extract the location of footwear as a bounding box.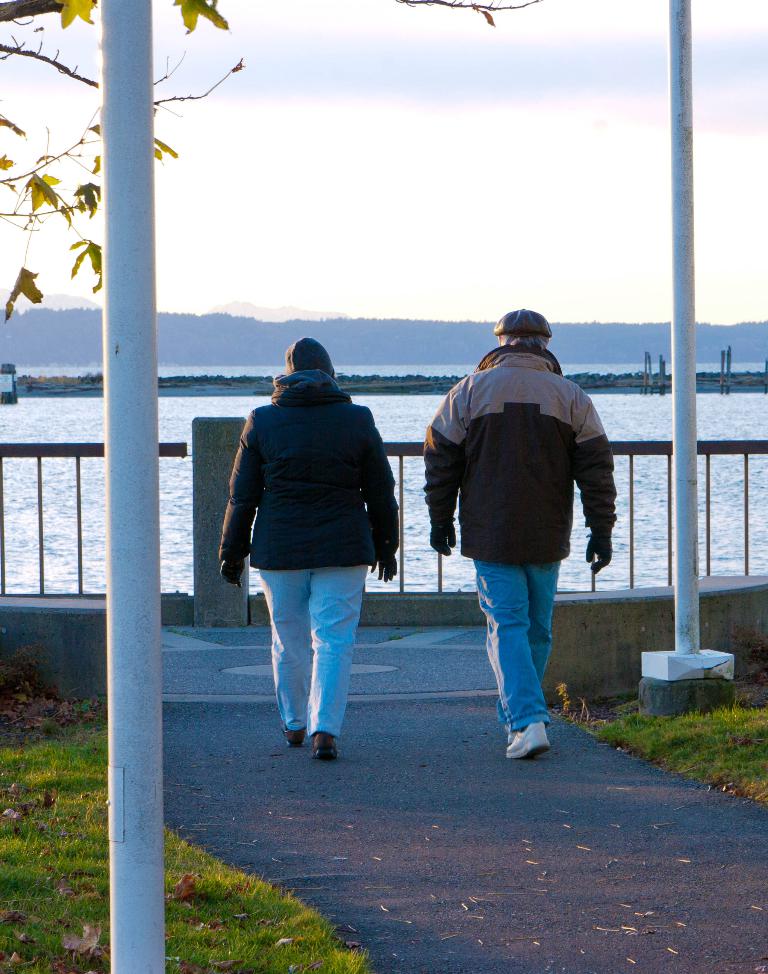
[left=506, top=717, right=548, bottom=762].
